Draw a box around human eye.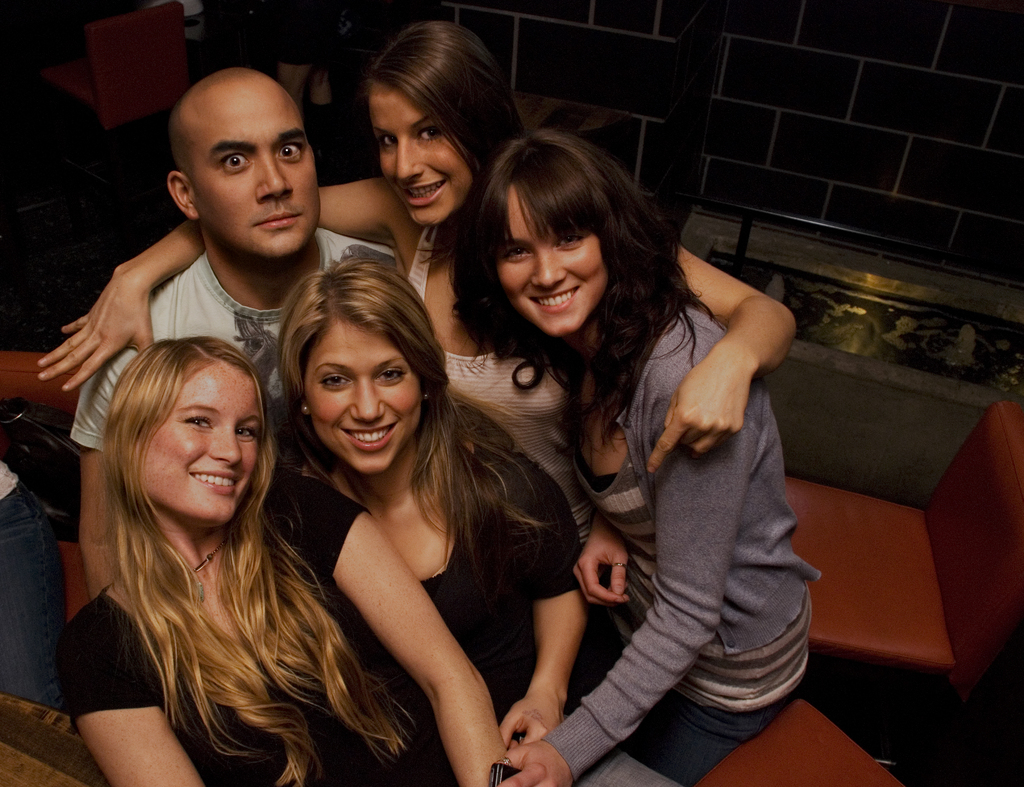
[left=180, top=412, right=213, bottom=431].
